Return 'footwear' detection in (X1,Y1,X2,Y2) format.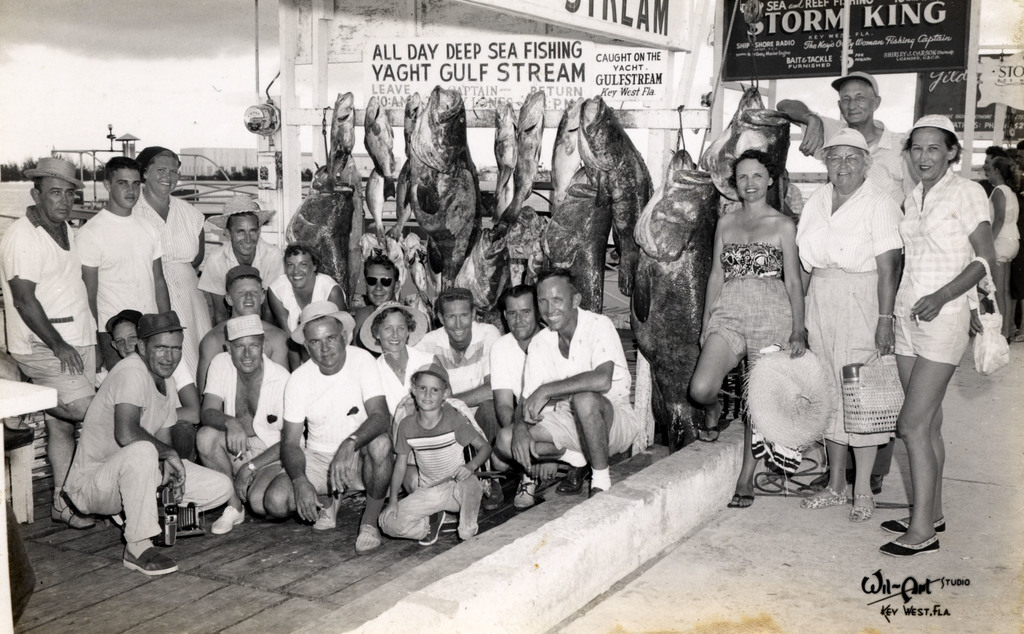
(317,489,339,528).
